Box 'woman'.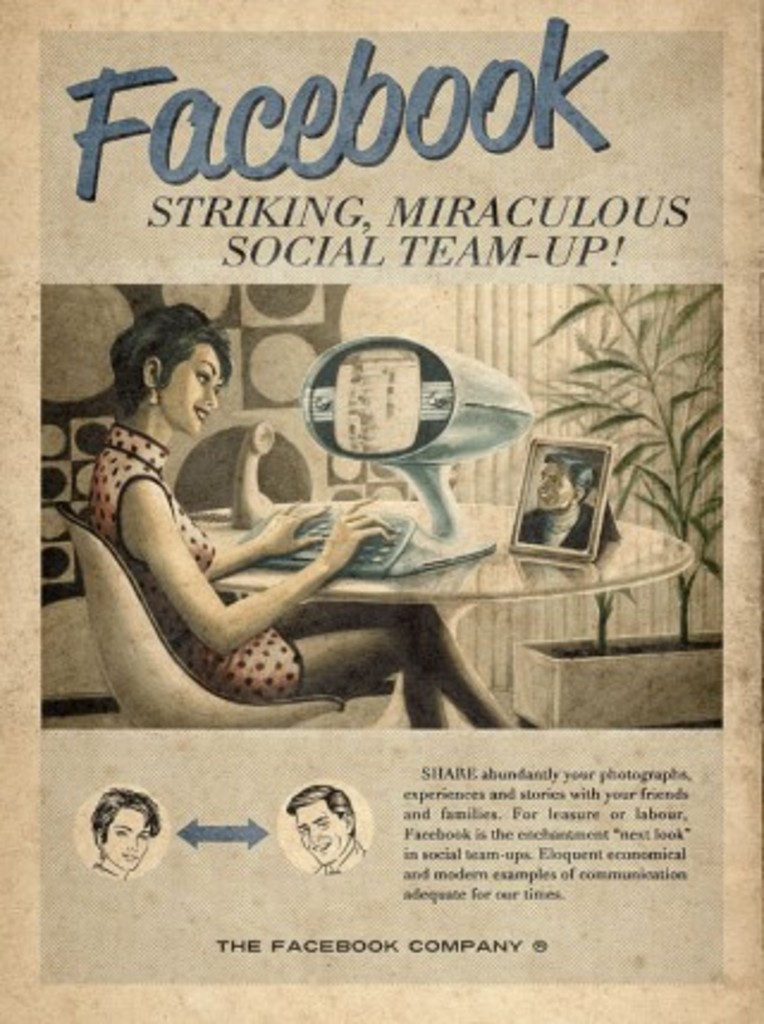
53, 277, 420, 723.
